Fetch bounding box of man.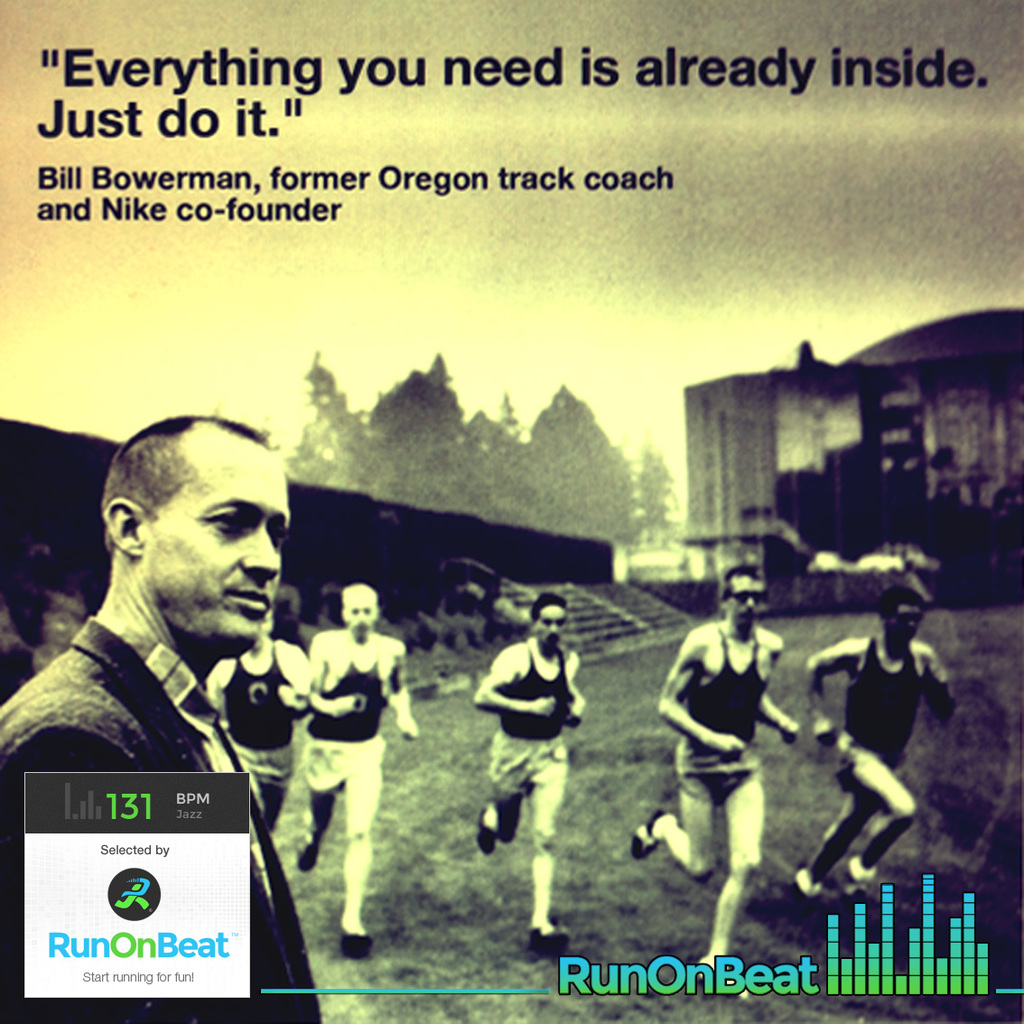
Bbox: x1=205, y1=608, x2=312, y2=835.
